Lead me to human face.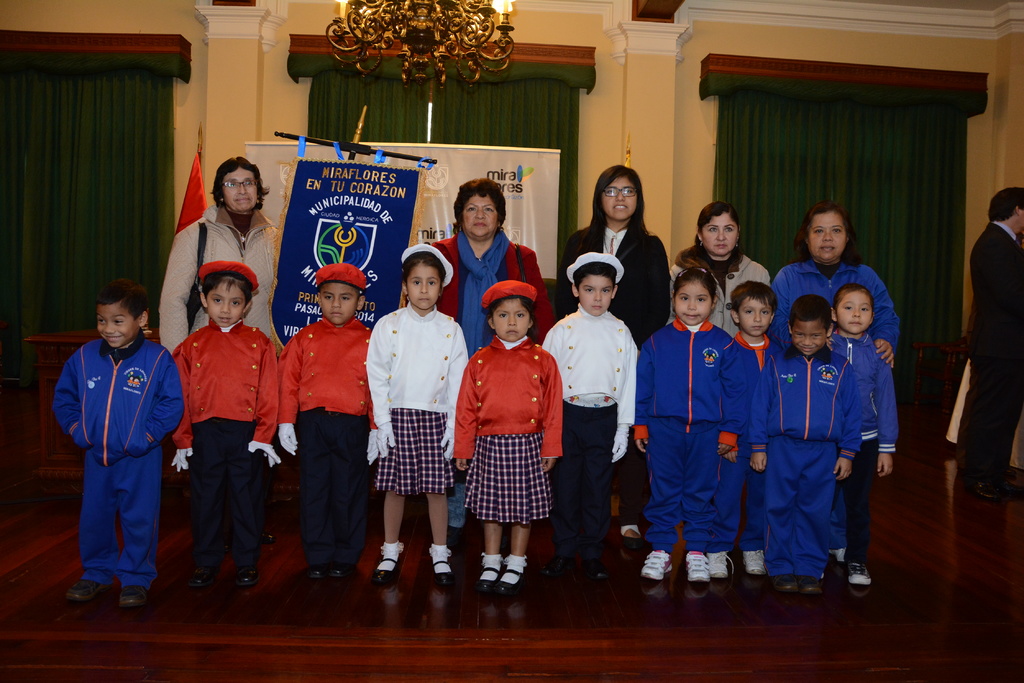
Lead to select_region(602, 172, 641, 221).
